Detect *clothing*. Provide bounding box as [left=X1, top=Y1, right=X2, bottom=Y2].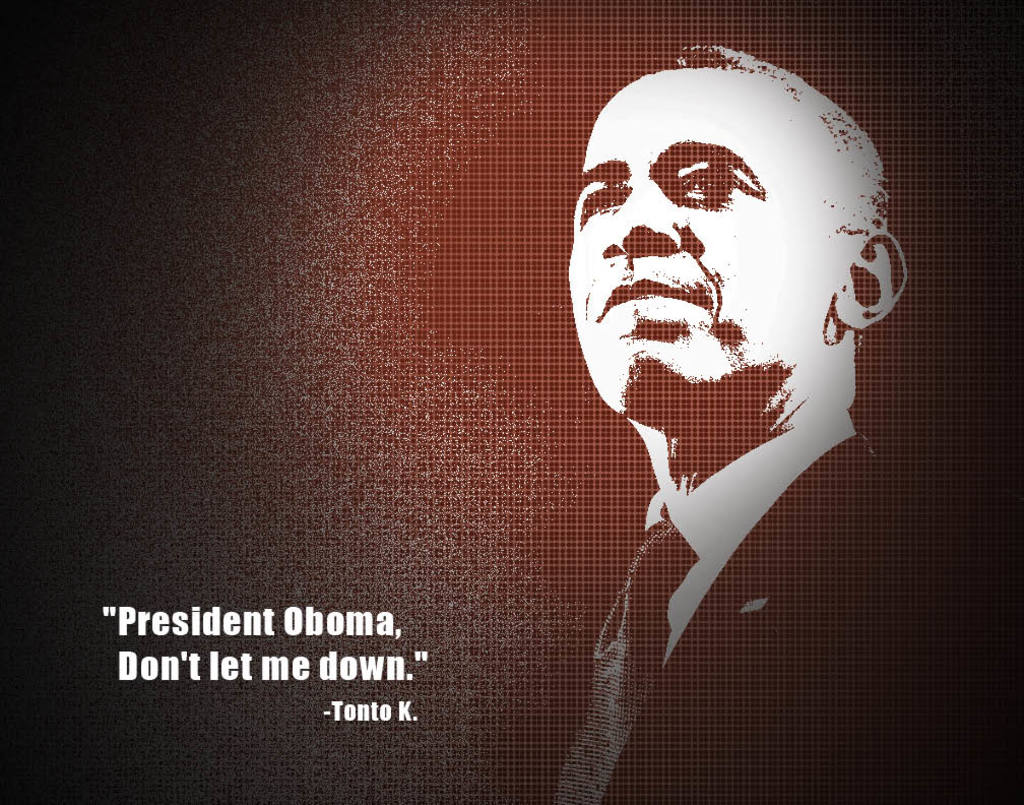
[left=534, top=413, right=975, bottom=804].
